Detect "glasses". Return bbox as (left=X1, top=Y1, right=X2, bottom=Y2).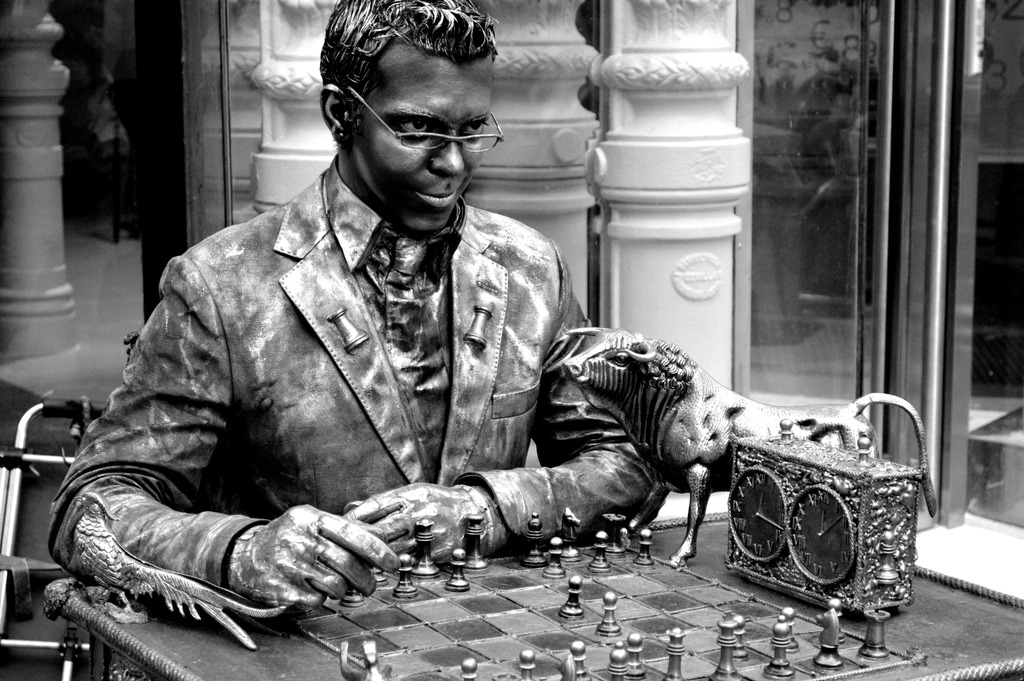
(left=329, top=83, right=507, bottom=156).
